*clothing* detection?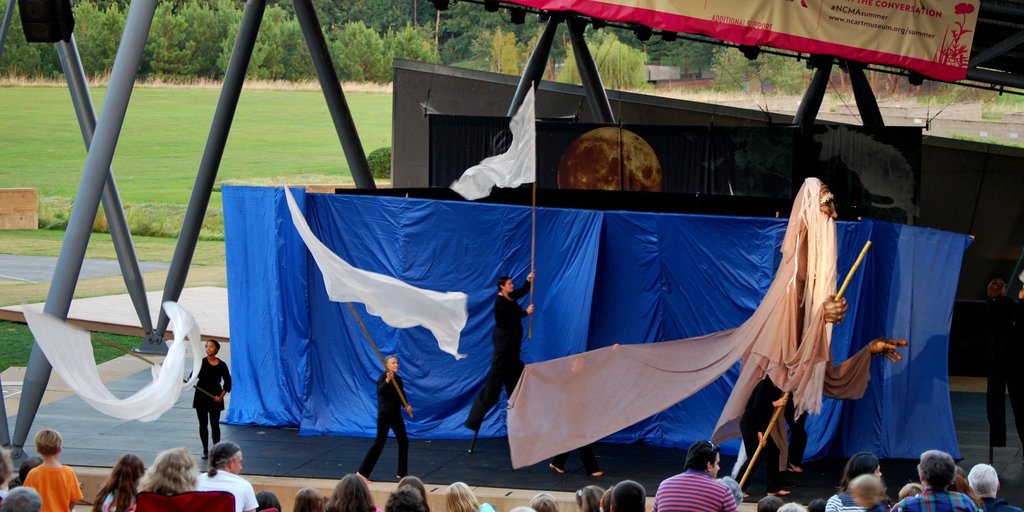
<bbox>194, 468, 261, 511</bbox>
